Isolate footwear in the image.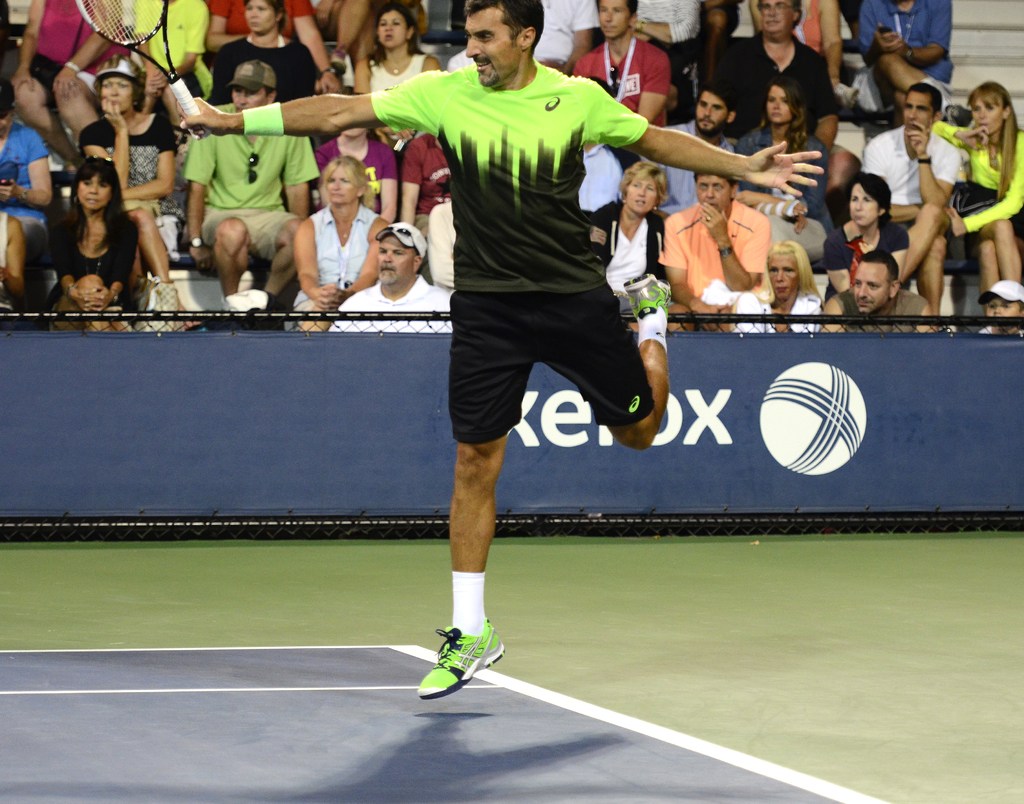
Isolated region: rect(413, 627, 490, 703).
